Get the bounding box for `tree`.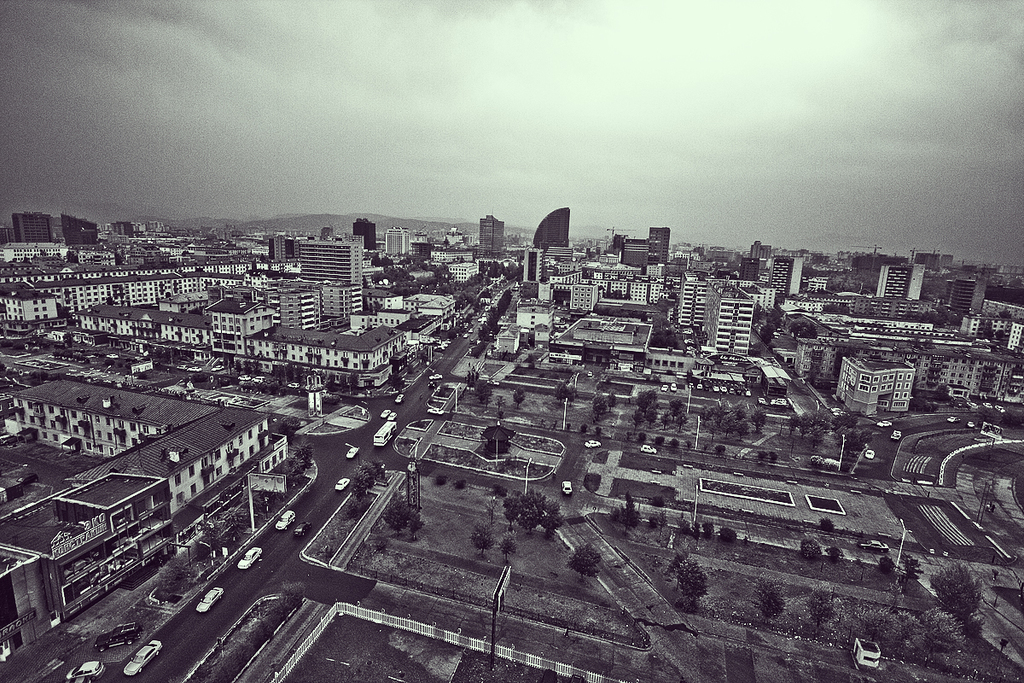
l=513, t=383, r=527, b=407.
